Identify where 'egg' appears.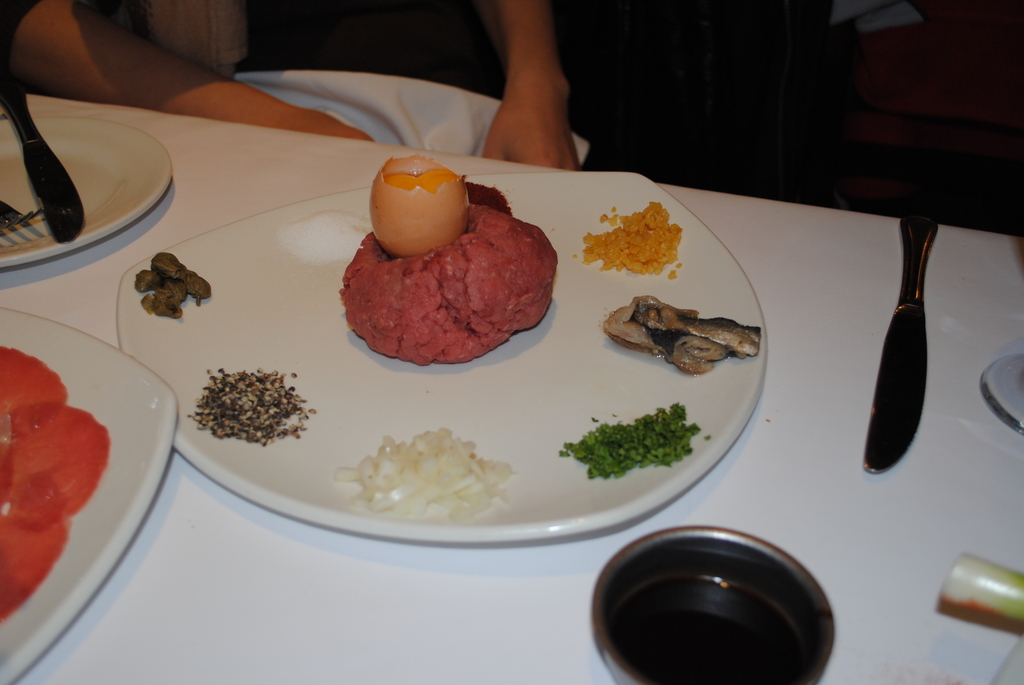
Appears at [left=367, top=153, right=472, bottom=258].
